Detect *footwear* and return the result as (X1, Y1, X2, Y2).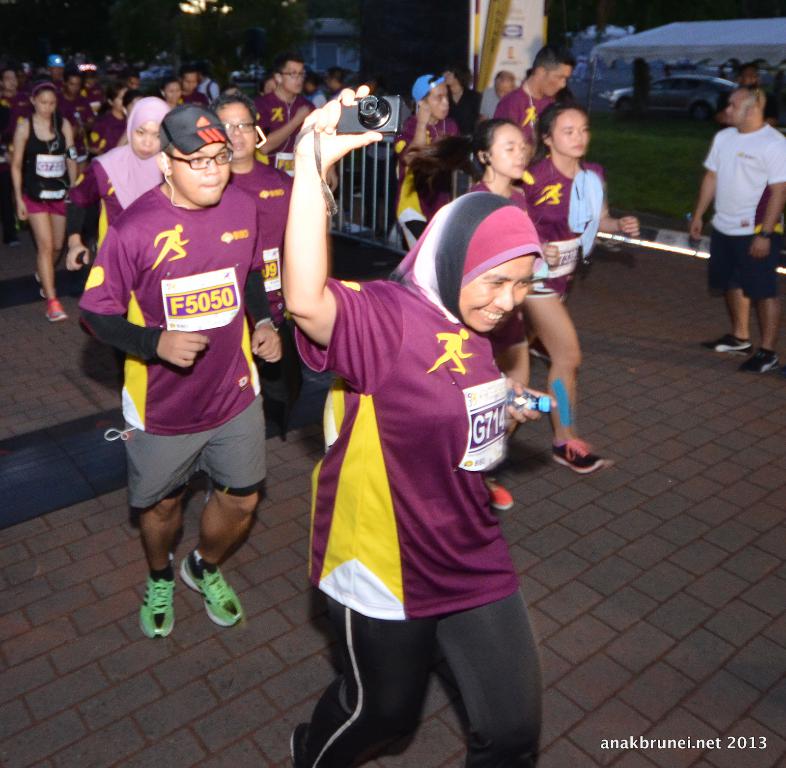
(44, 297, 68, 322).
